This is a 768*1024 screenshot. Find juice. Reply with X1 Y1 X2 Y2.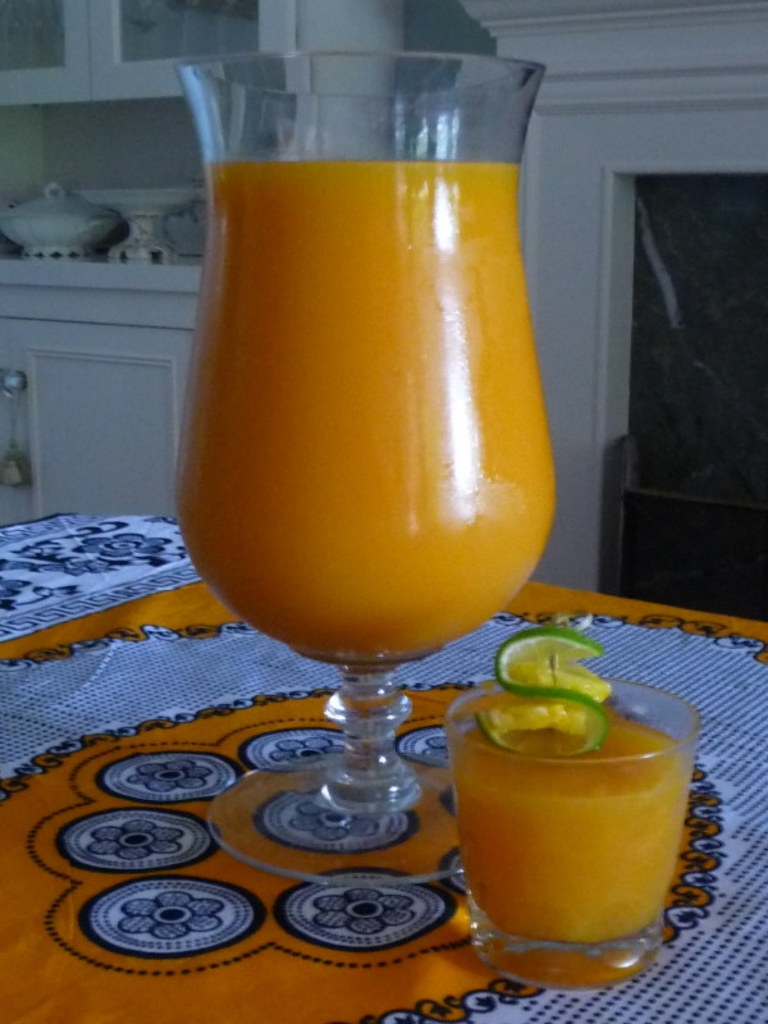
452 708 691 951.
